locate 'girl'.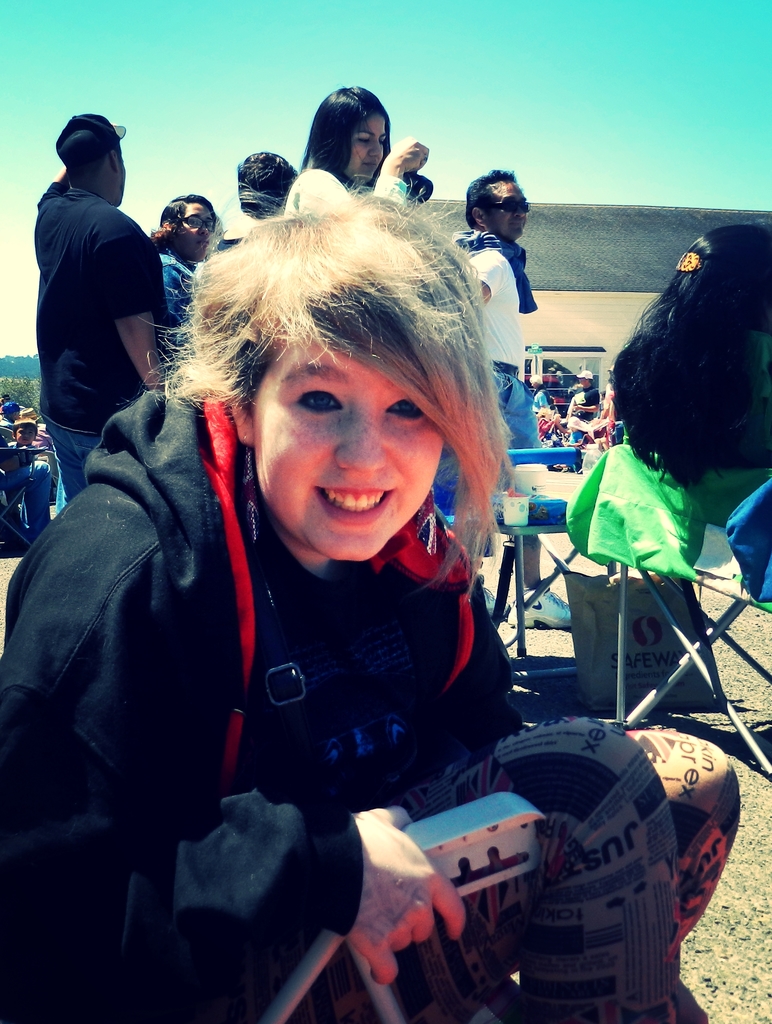
Bounding box: {"x1": 0, "y1": 197, "x2": 515, "y2": 1023}.
